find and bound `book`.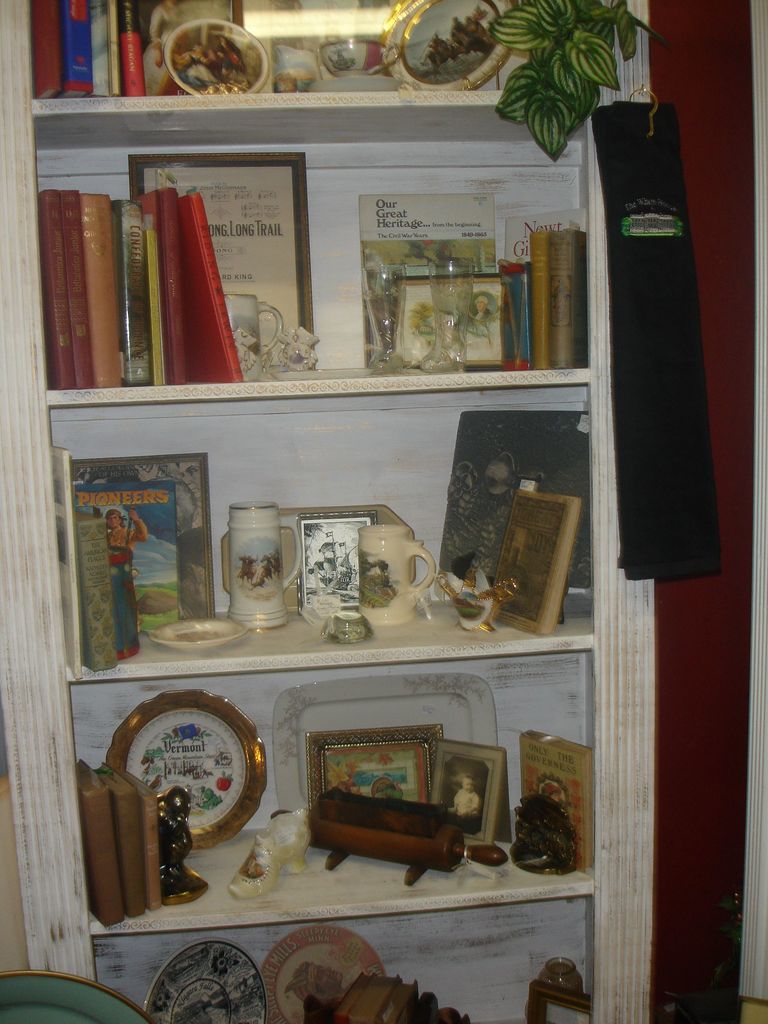
Bound: <box>484,493,586,631</box>.
